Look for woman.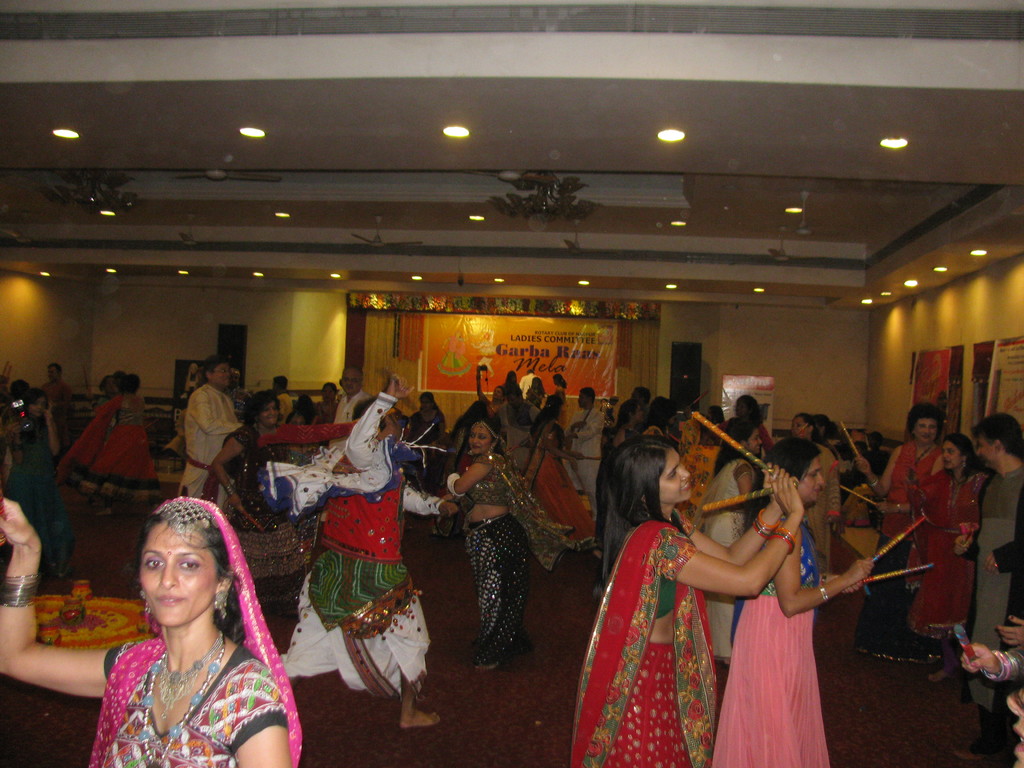
Found: 611/399/644/445.
